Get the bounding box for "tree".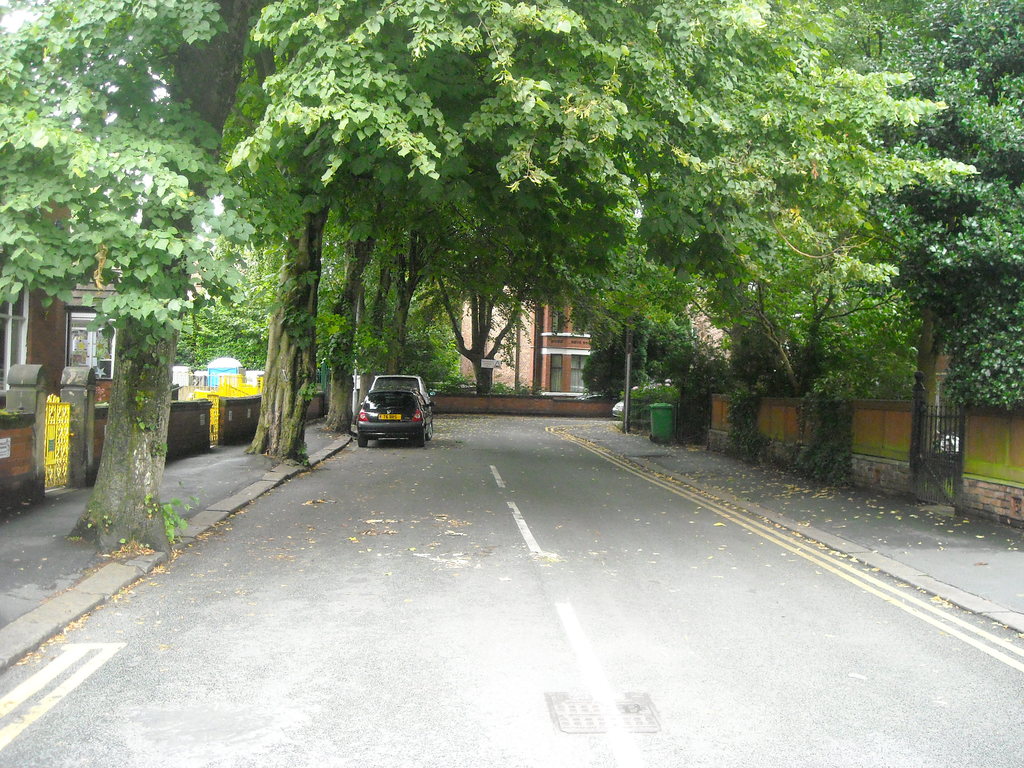
419:3:614:406.
